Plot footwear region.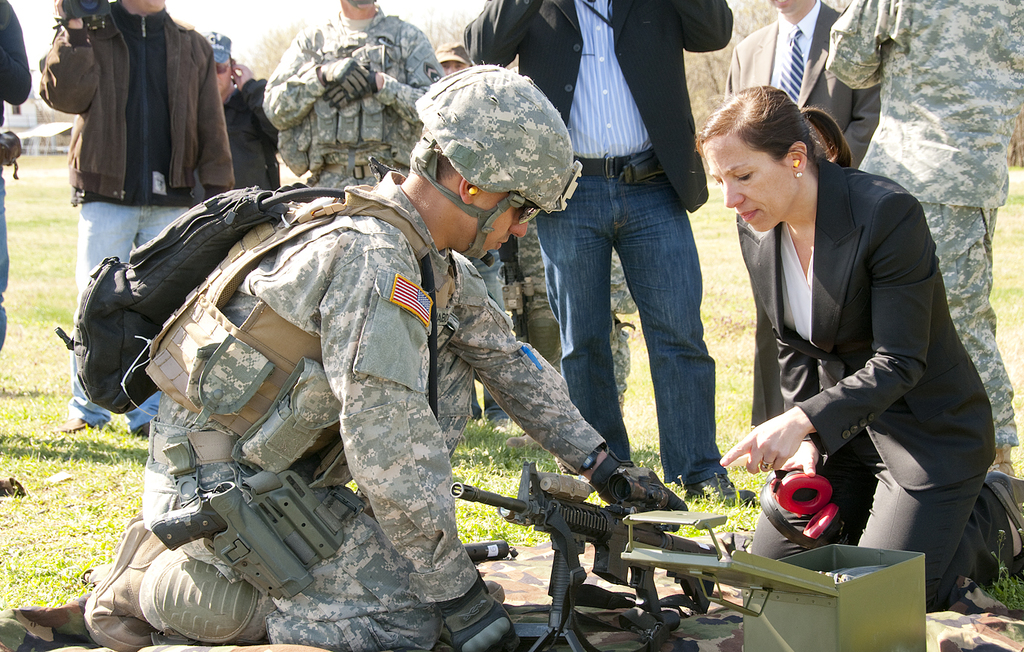
Plotted at region(985, 441, 1018, 477).
